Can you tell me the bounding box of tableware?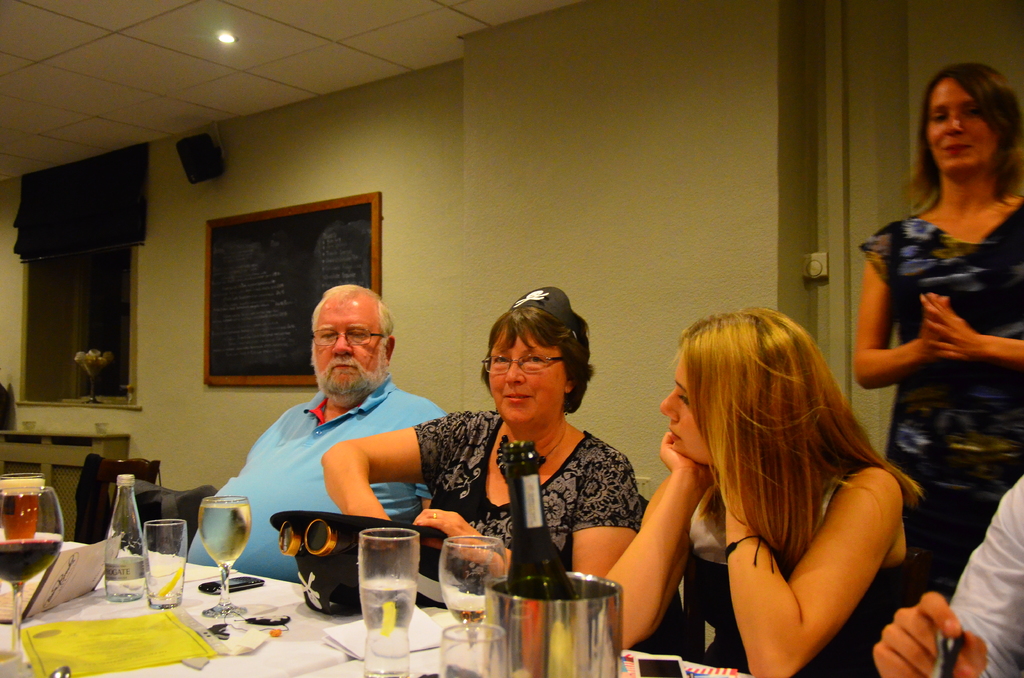
bbox=(269, 510, 417, 613).
